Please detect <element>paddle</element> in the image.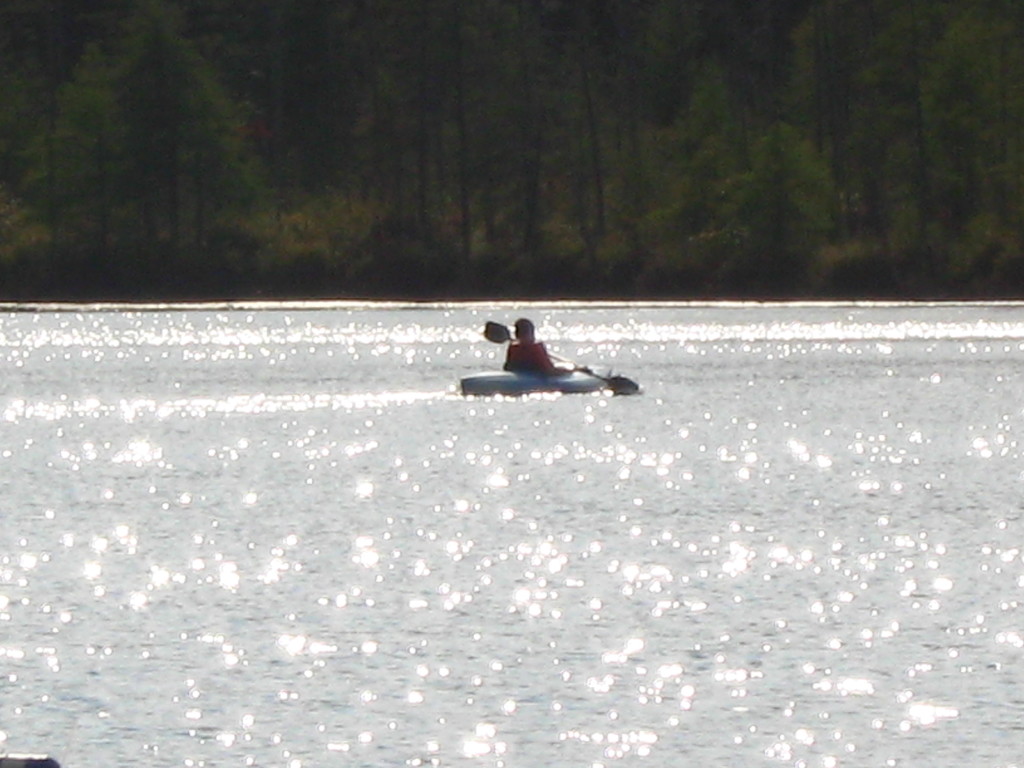
bbox(481, 322, 644, 393).
